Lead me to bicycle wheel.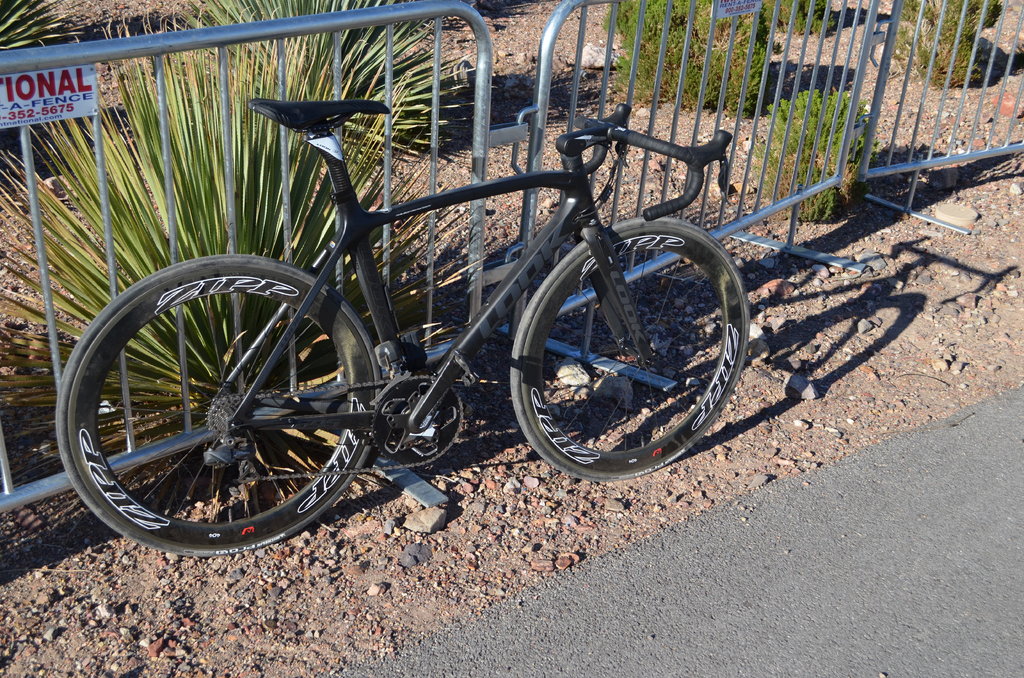
Lead to (left=507, top=217, right=744, bottom=486).
